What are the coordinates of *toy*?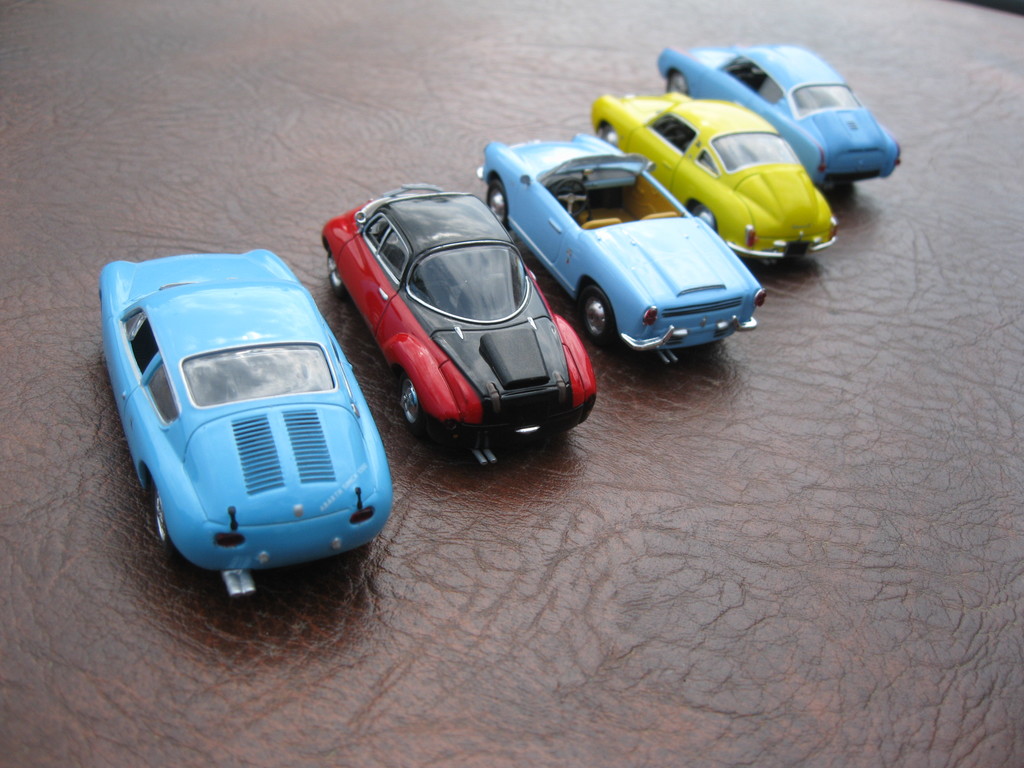
rect(656, 42, 900, 191).
